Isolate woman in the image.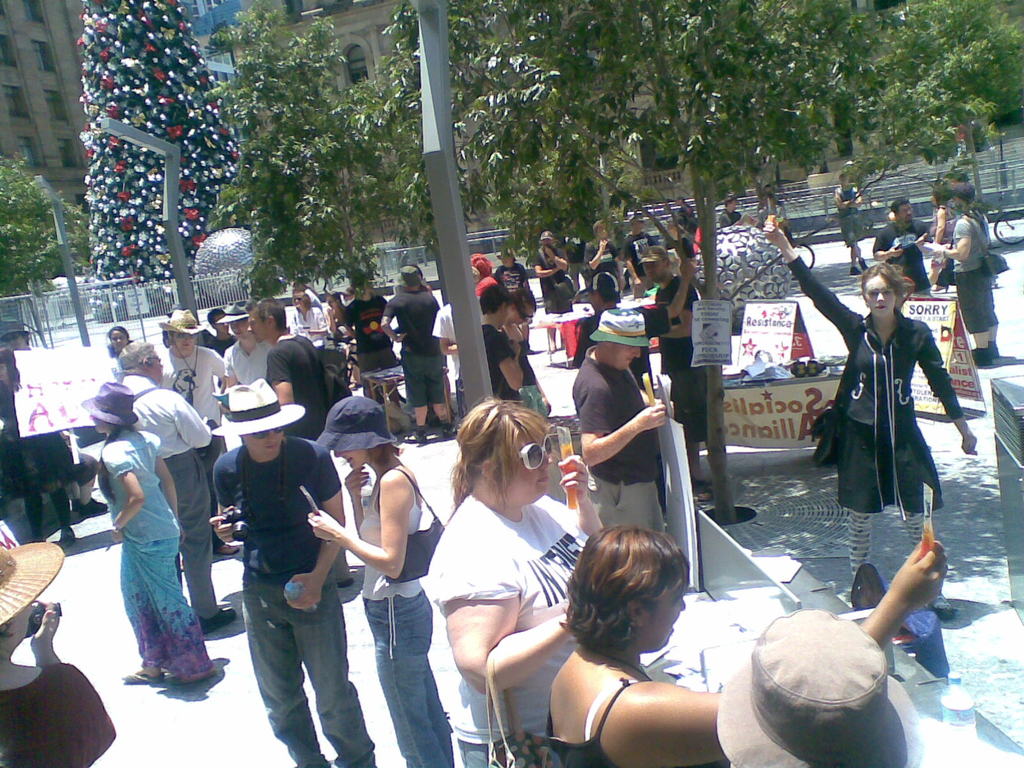
Isolated region: (534,526,948,767).
